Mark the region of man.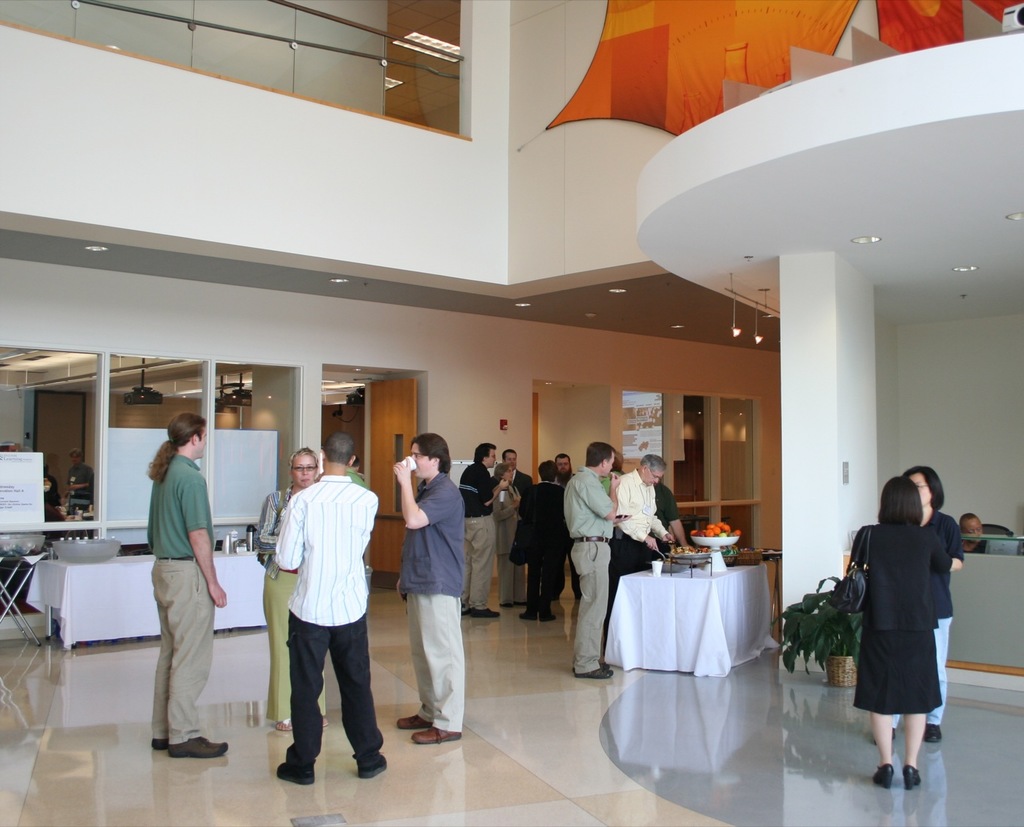
Region: [left=388, top=430, right=466, bottom=744].
